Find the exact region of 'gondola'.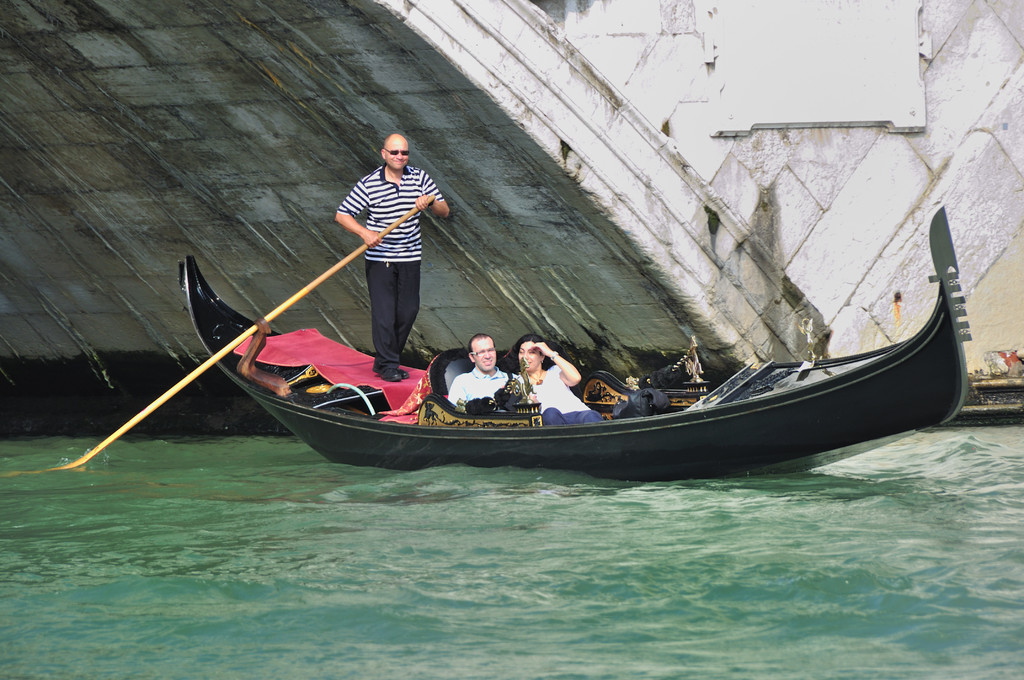
Exact region: [100,244,868,498].
